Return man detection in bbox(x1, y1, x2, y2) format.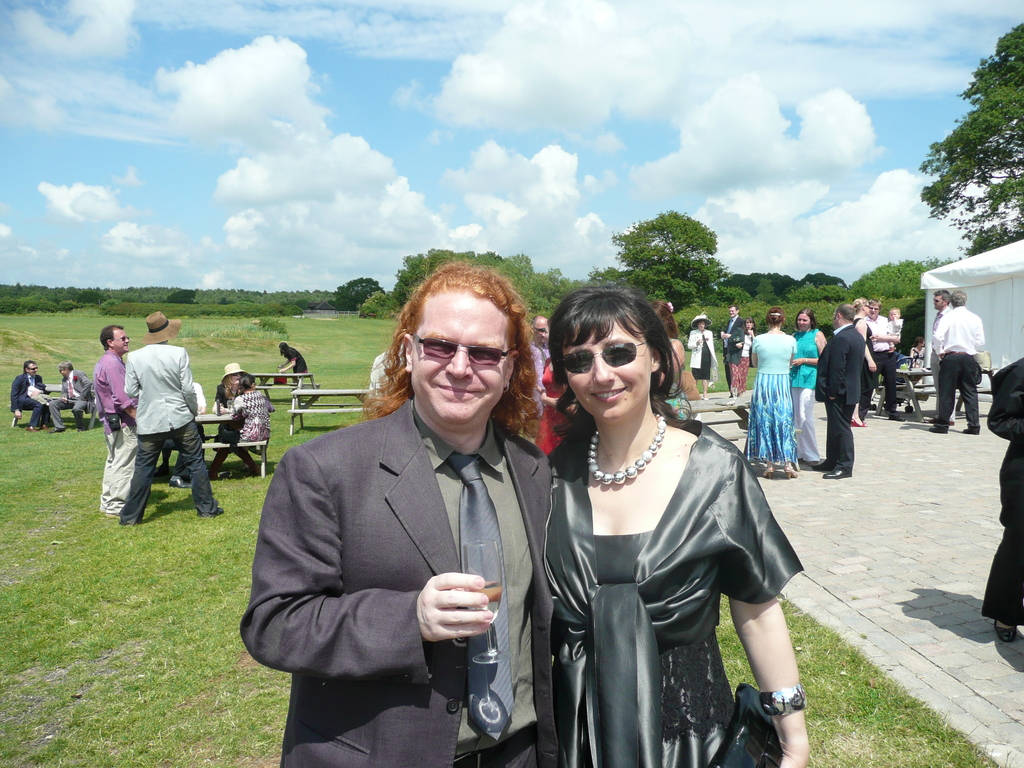
bbox(931, 292, 948, 331).
